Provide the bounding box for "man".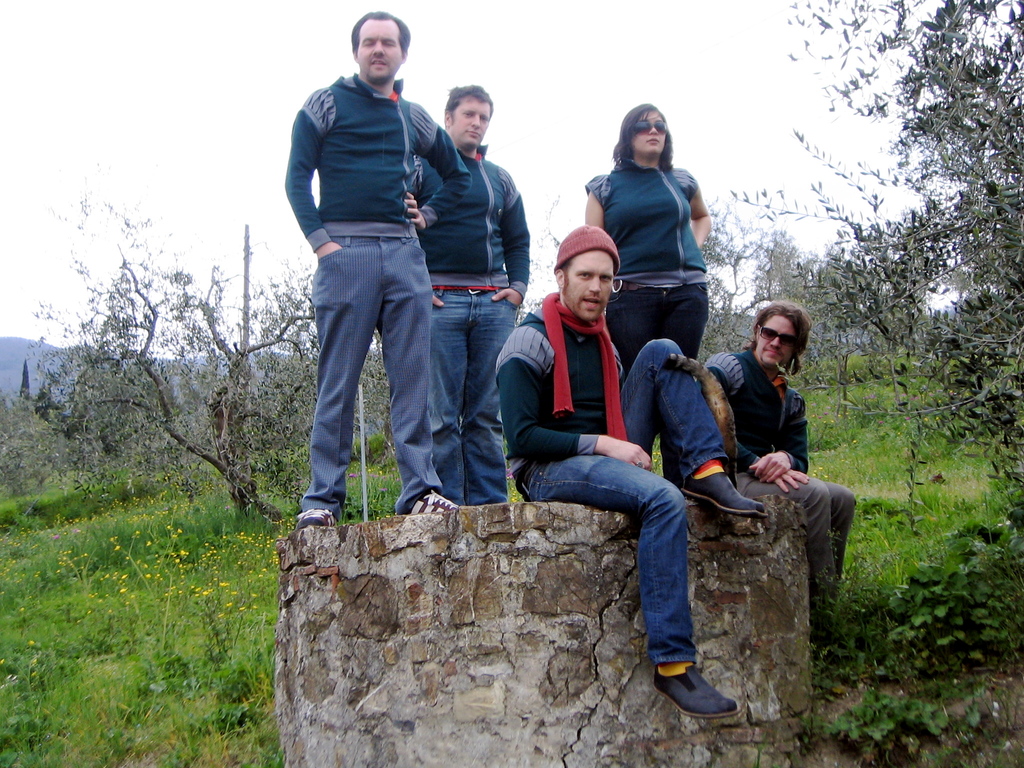
BBox(392, 86, 530, 509).
